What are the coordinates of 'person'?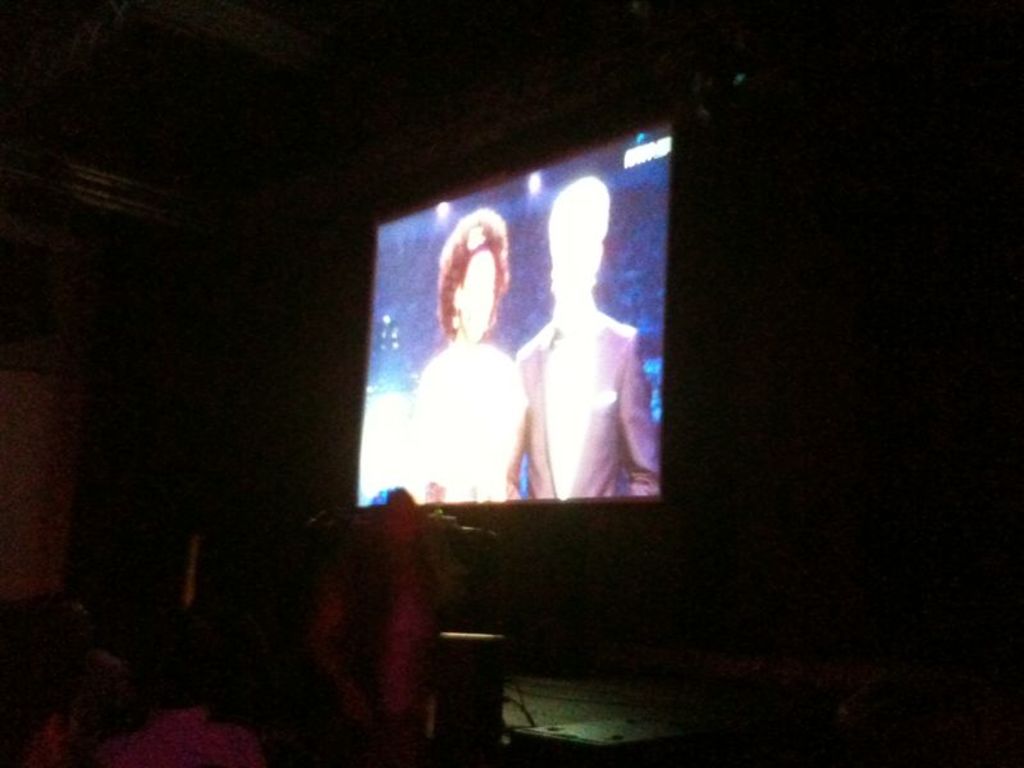
bbox(412, 204, 529, 502).
